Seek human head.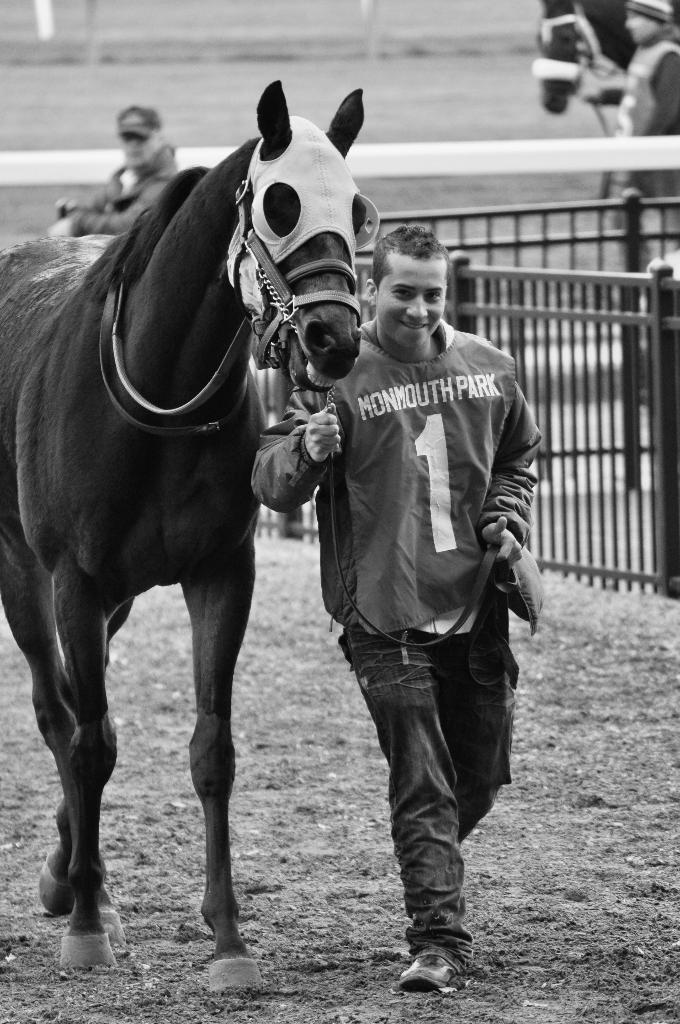
bbox=[116, 102, 165, 171].
